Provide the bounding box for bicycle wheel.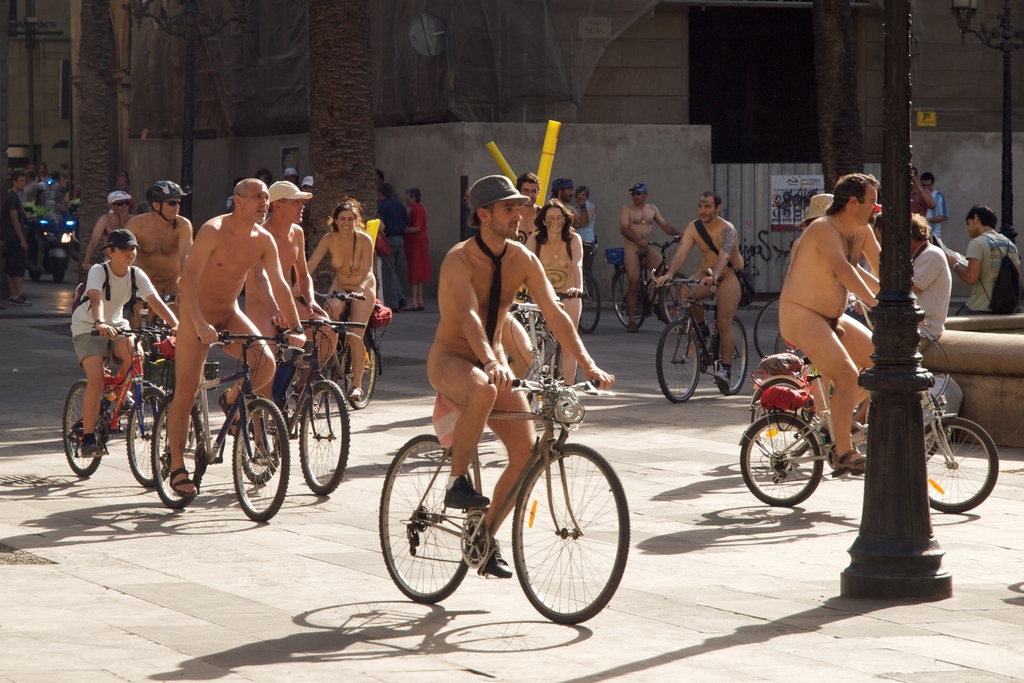
{"left": 515, "top": 436, "right": 636, "bottom": 631}.
